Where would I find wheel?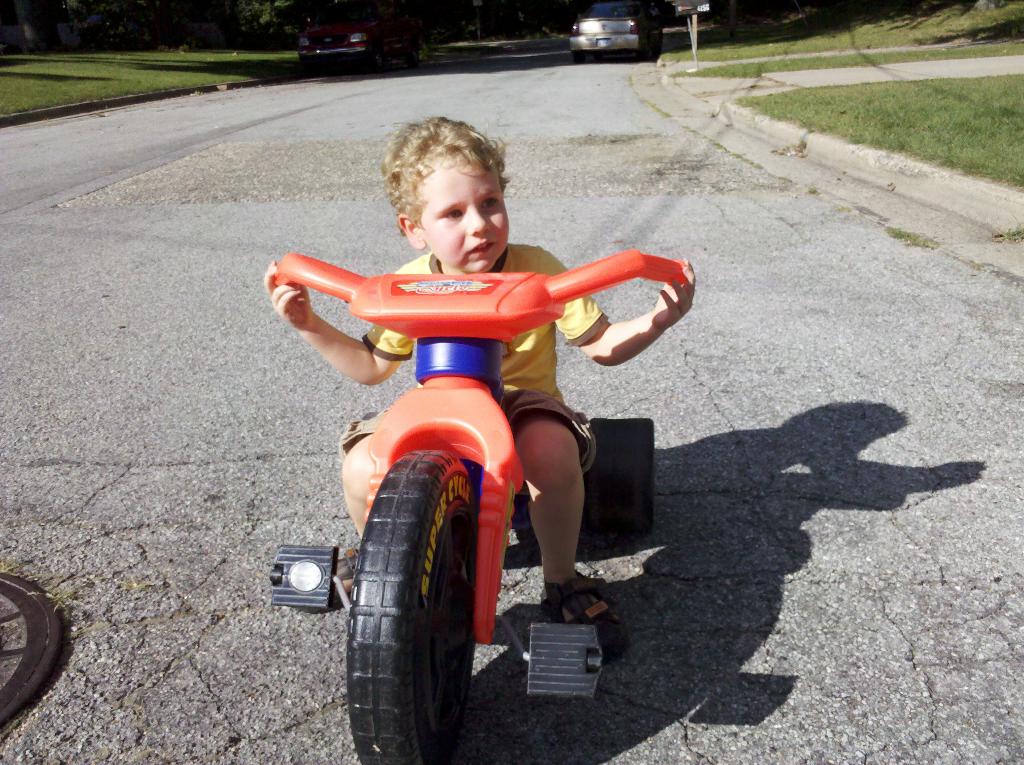
At (left=346, top=469, right=493, bottom=749).
